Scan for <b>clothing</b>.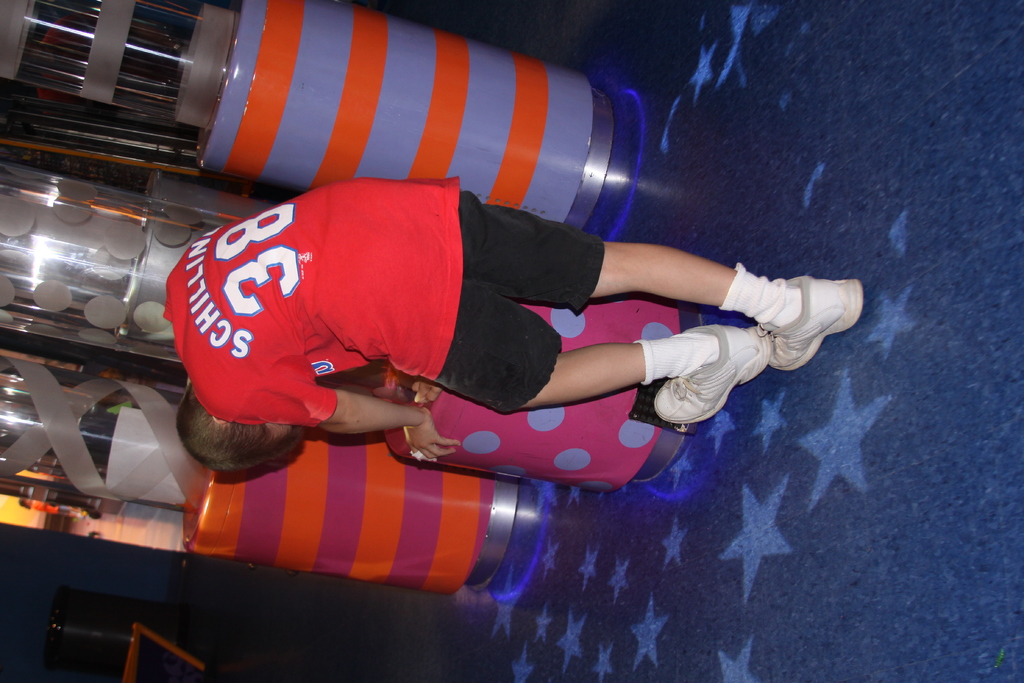
Scan result: {"left": 208, "top": 162, "right": 725, "bottom": 474}.
